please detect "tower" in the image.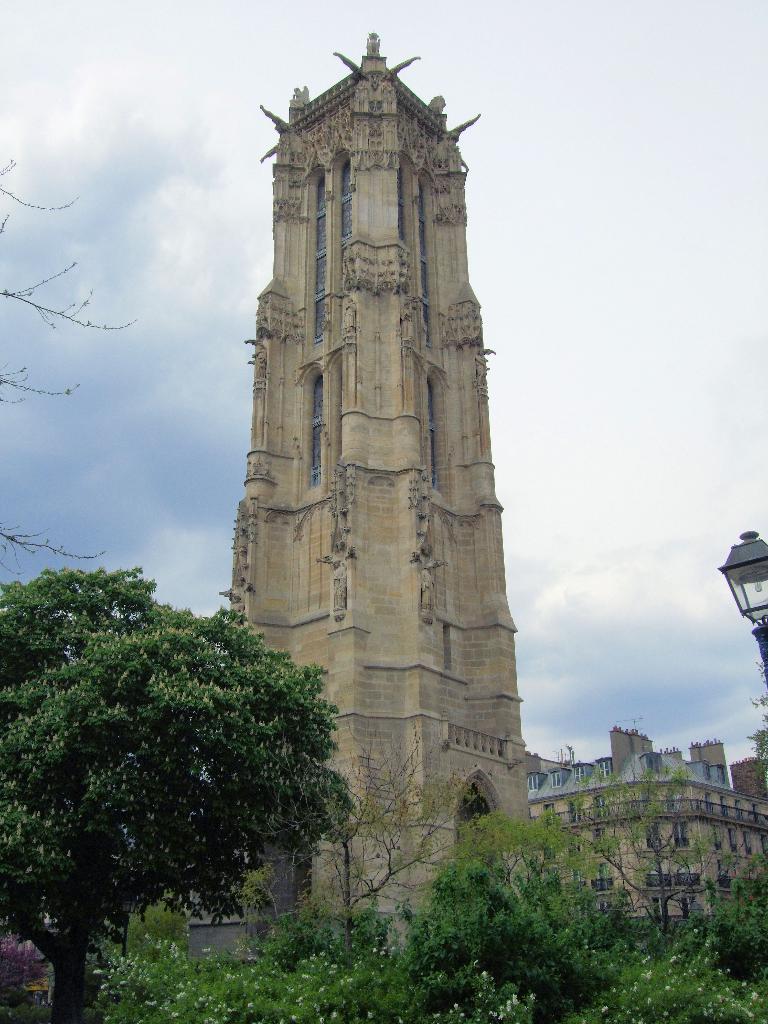
box(211, 0, 556, 845).
